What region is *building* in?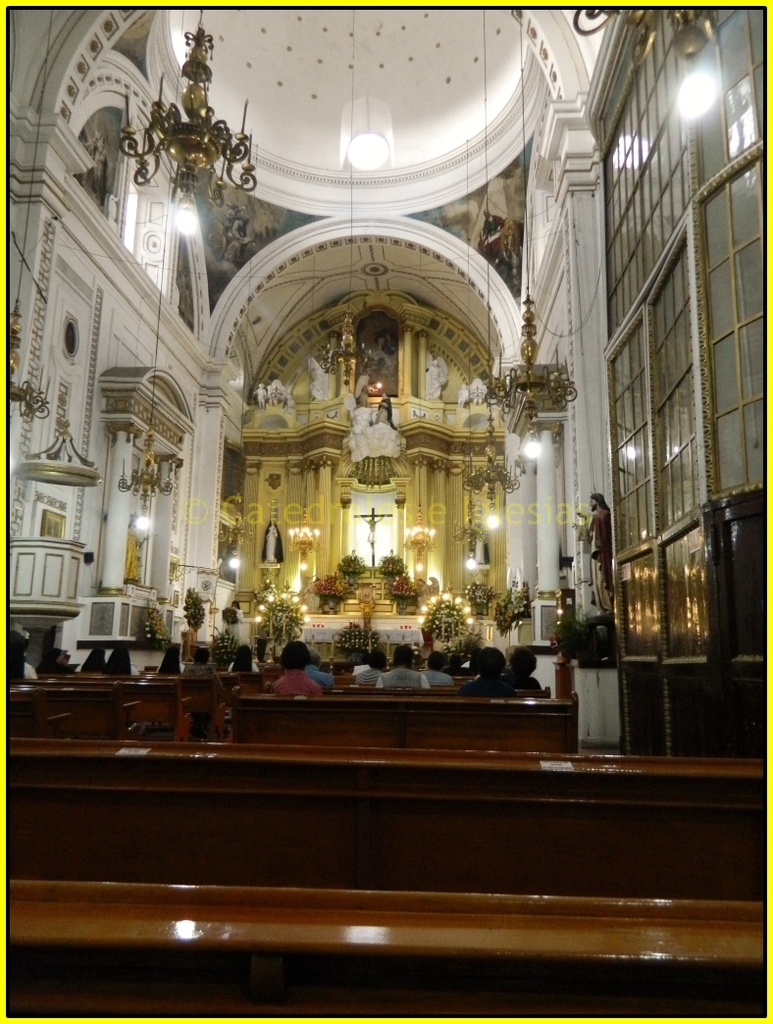
x1=0, y1=10, x2=772, y2=1020.
